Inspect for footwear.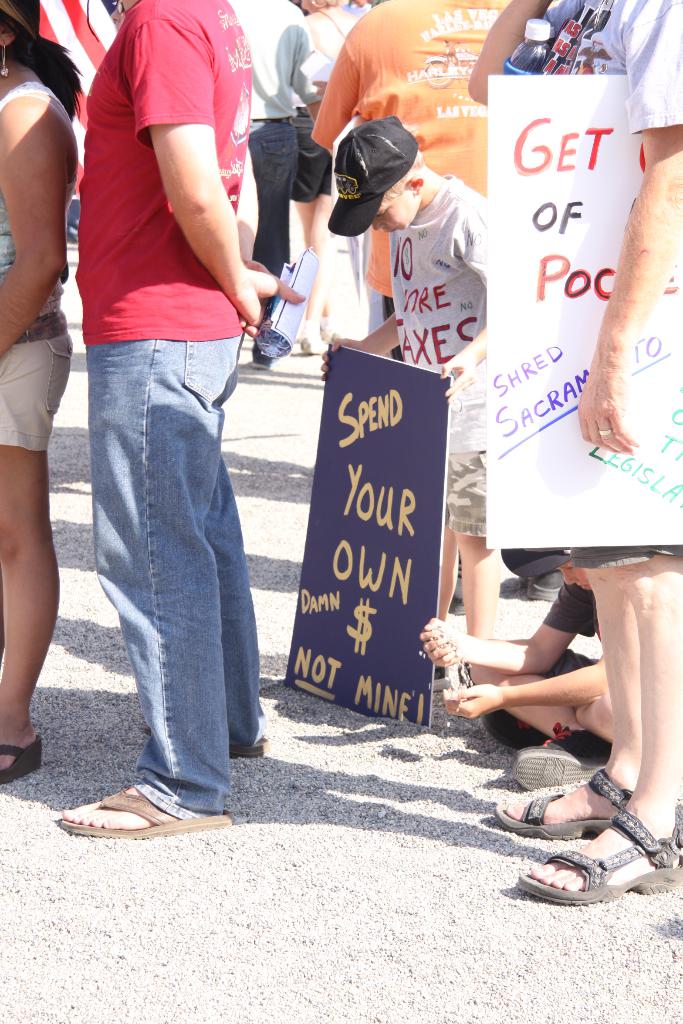
Inspection: (253, 344, 274, 371).
